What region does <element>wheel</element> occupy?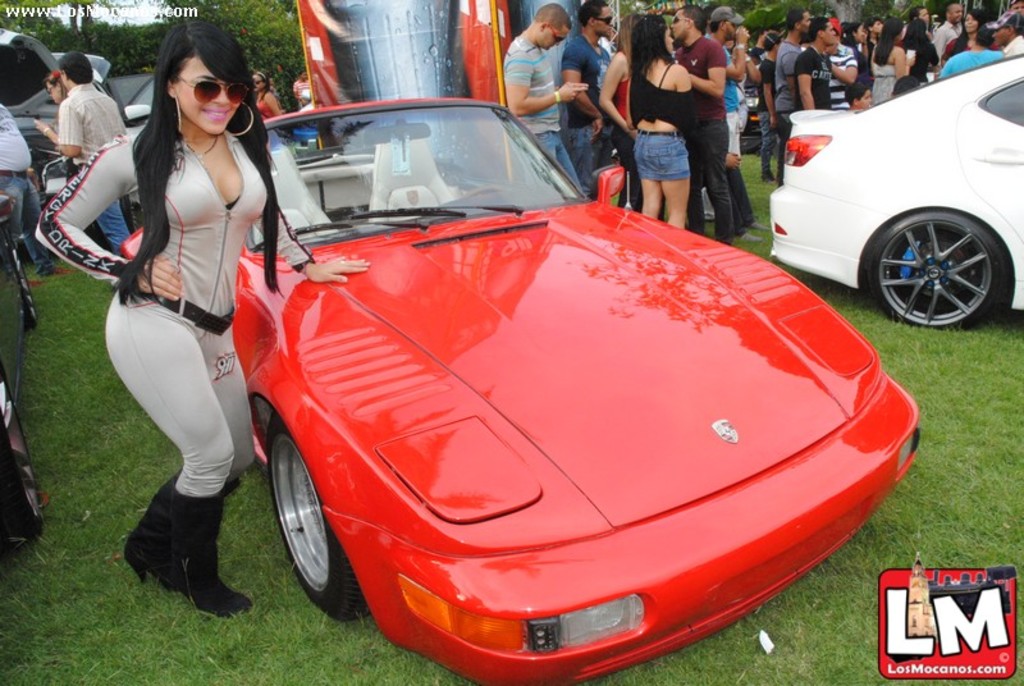
870 196 1009 315.
